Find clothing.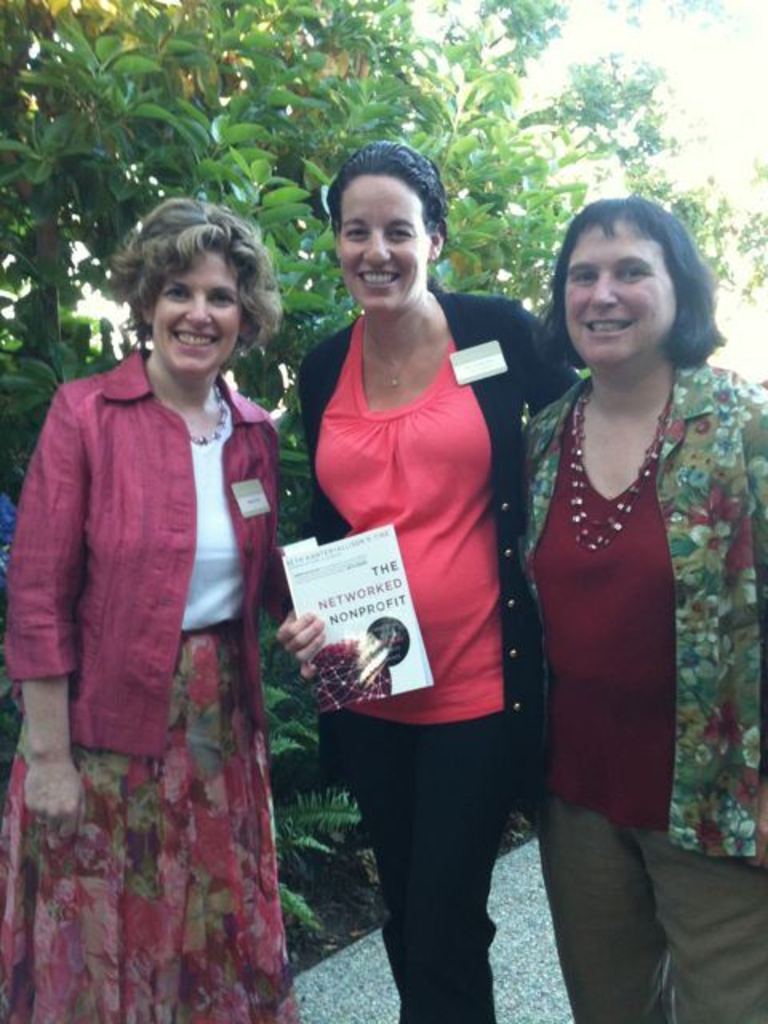
<box>24,314,320,989</box>.
